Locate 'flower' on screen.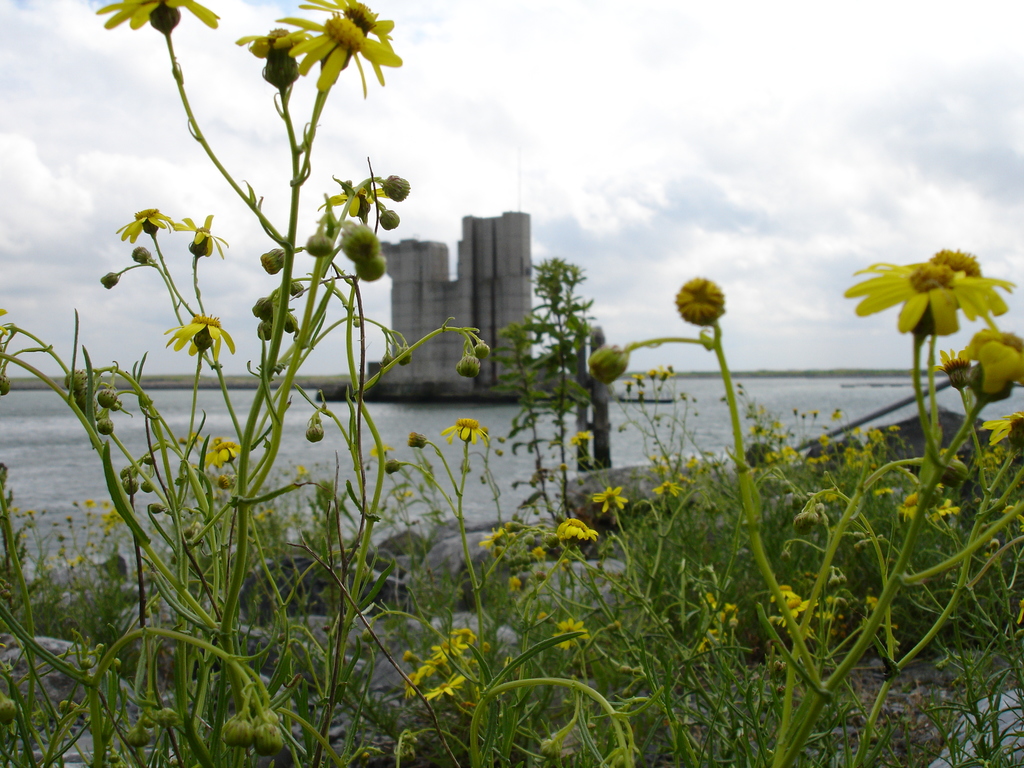
On screen at bbox=(550, 617, 586, 651).
